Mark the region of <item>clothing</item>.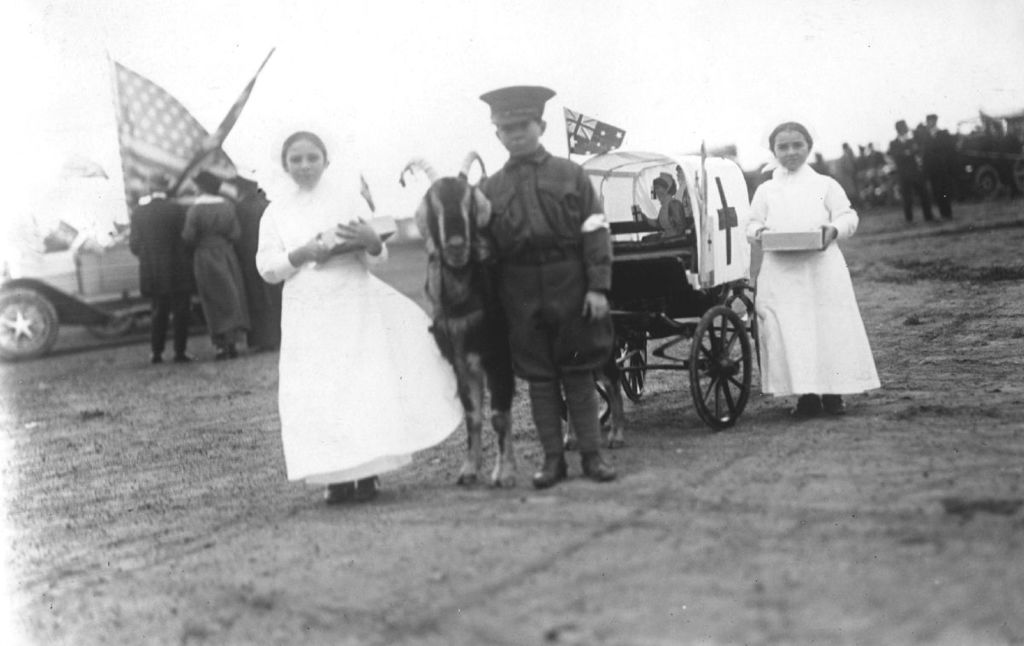
Region: crop(649, 197, 689, 246).
